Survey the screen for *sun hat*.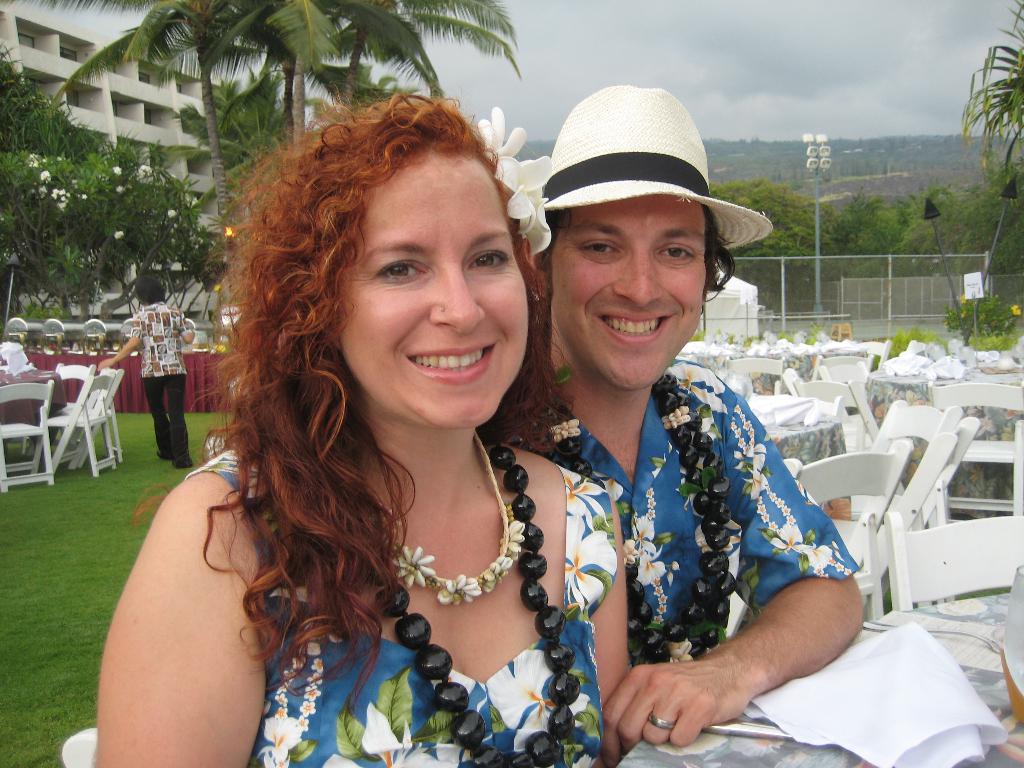
Survey found: 525:84:773:257.
